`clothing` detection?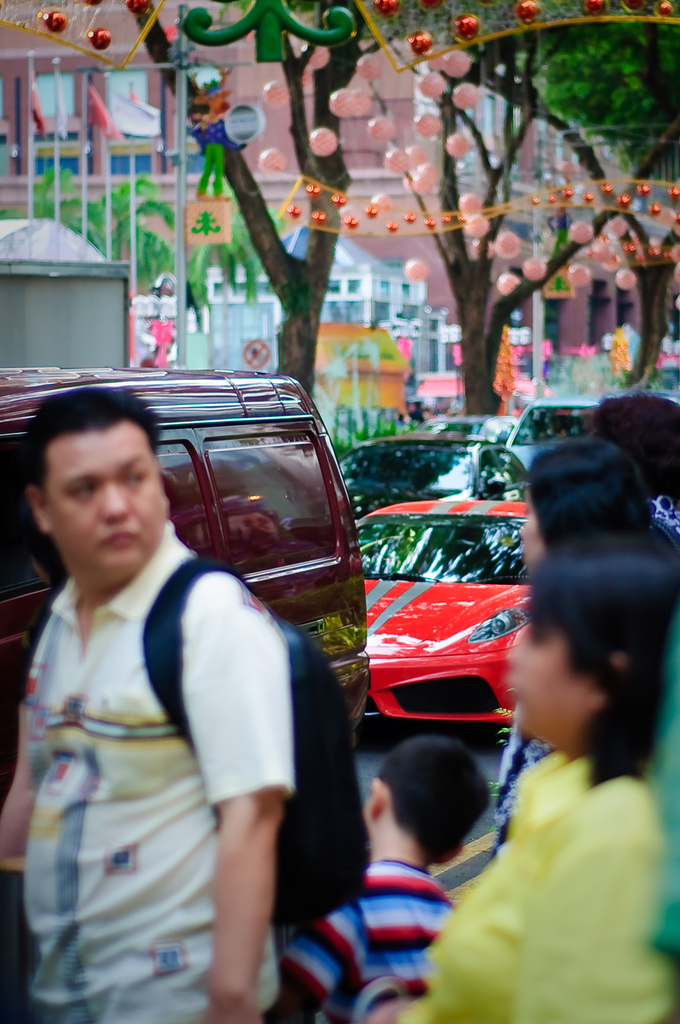
416/755/679/1023
